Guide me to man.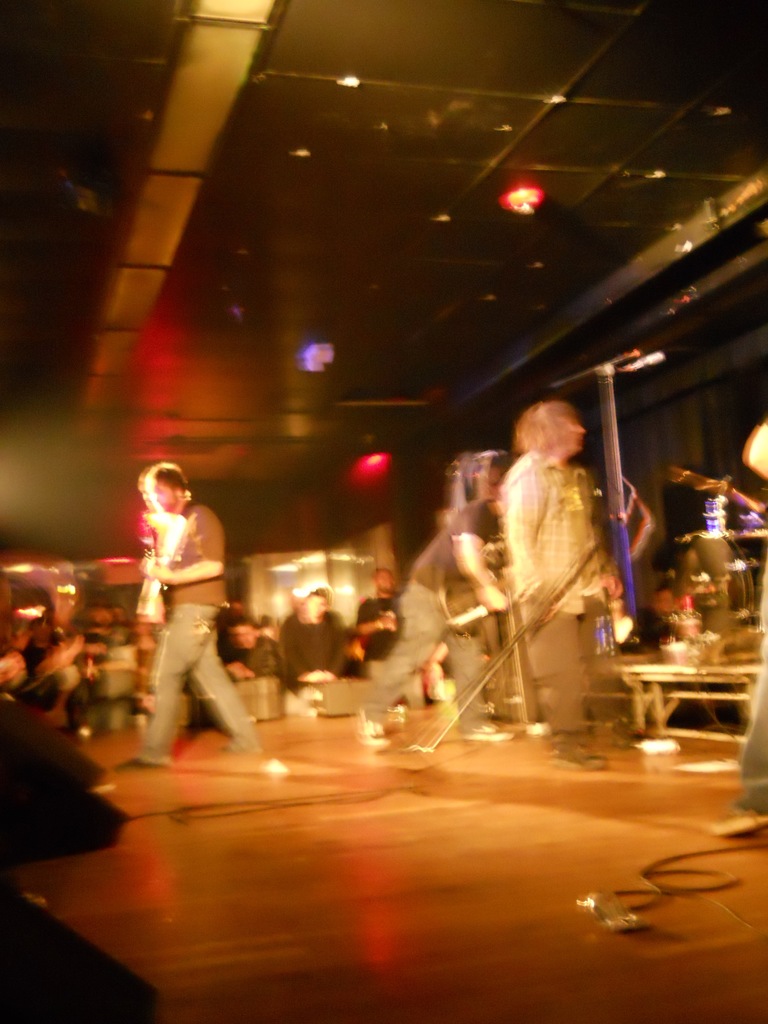
Guidance: <bbox>509, 397, 647, 767</bbox>.
